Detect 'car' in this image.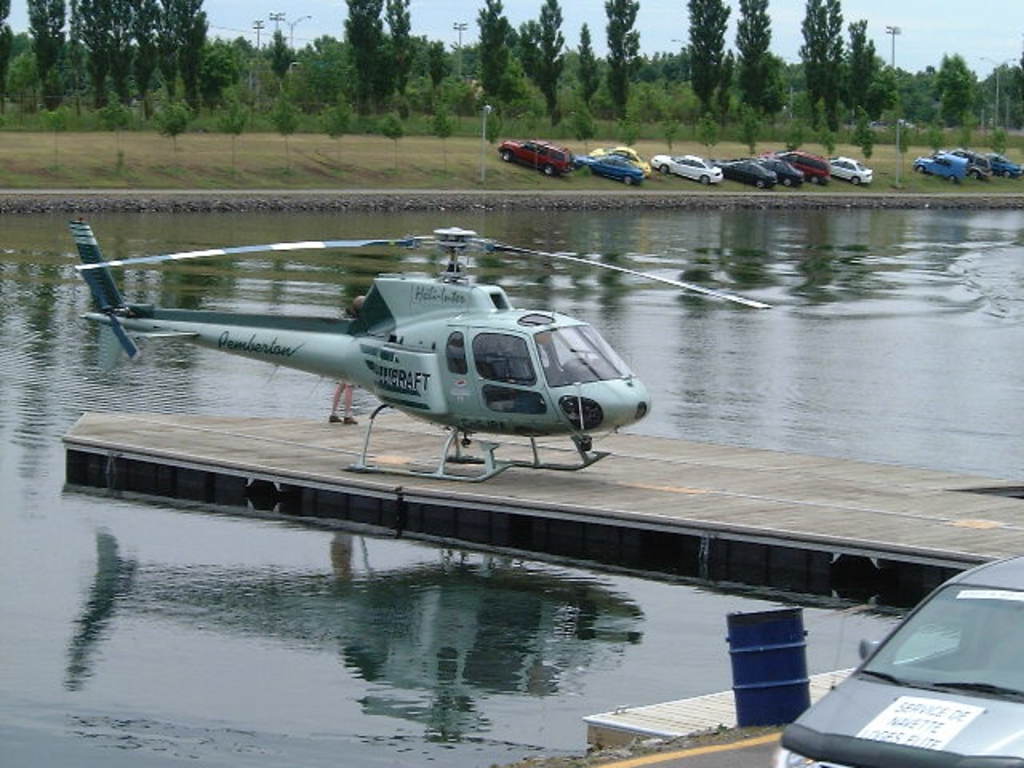
Detection: [left=915, top=154, right=976, bottom=184].
